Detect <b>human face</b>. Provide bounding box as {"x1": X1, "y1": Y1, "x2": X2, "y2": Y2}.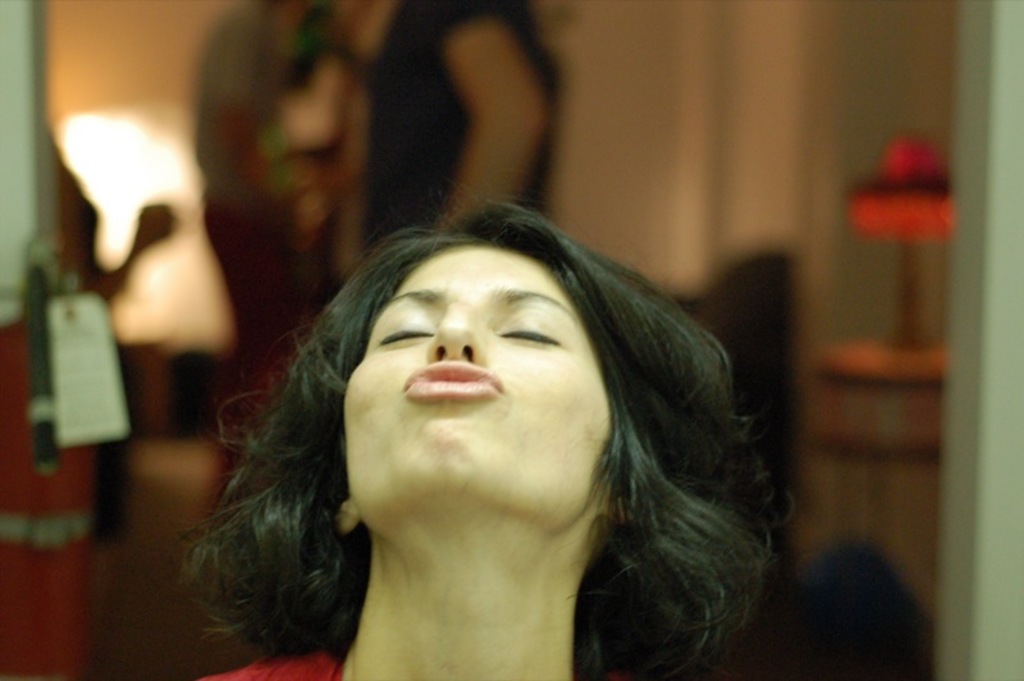
{"x1": 346, "y1": 246, "x2": 611, "y2": 502}.
